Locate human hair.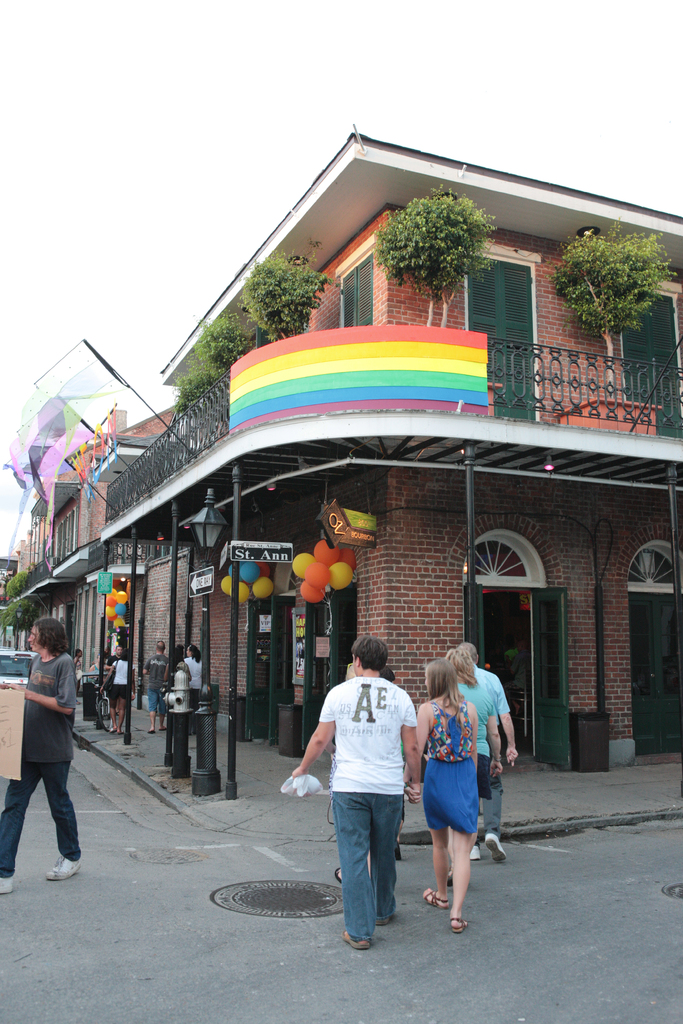
Bounding box: locate(448, 647, 479, 688).
